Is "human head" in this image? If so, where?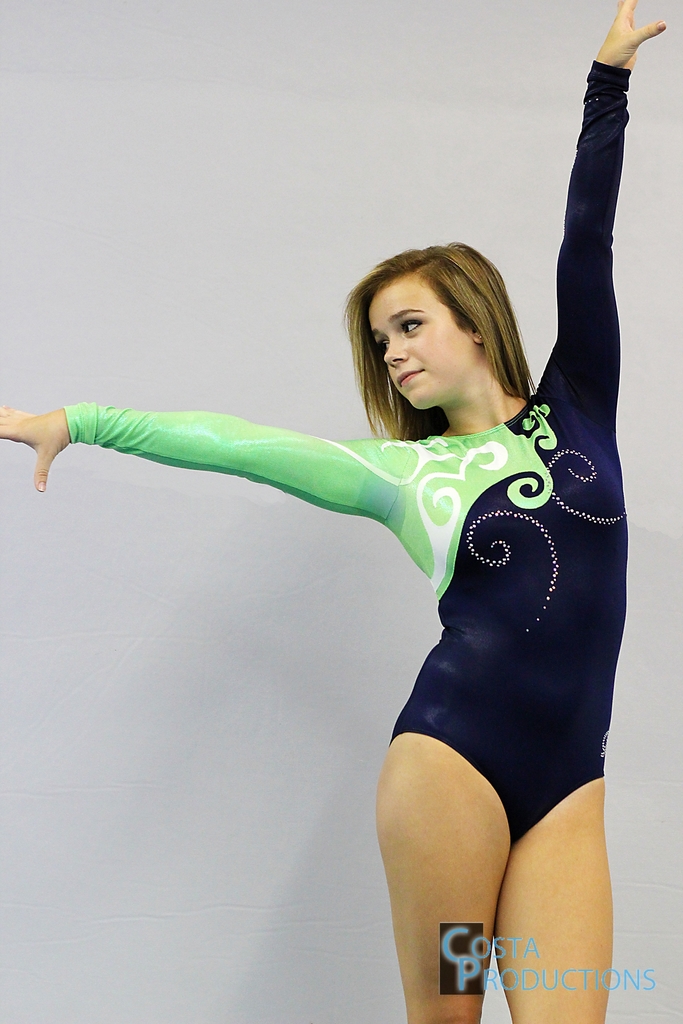
Yes, at <bbox>350, 236, 532, 401</bbox>.
